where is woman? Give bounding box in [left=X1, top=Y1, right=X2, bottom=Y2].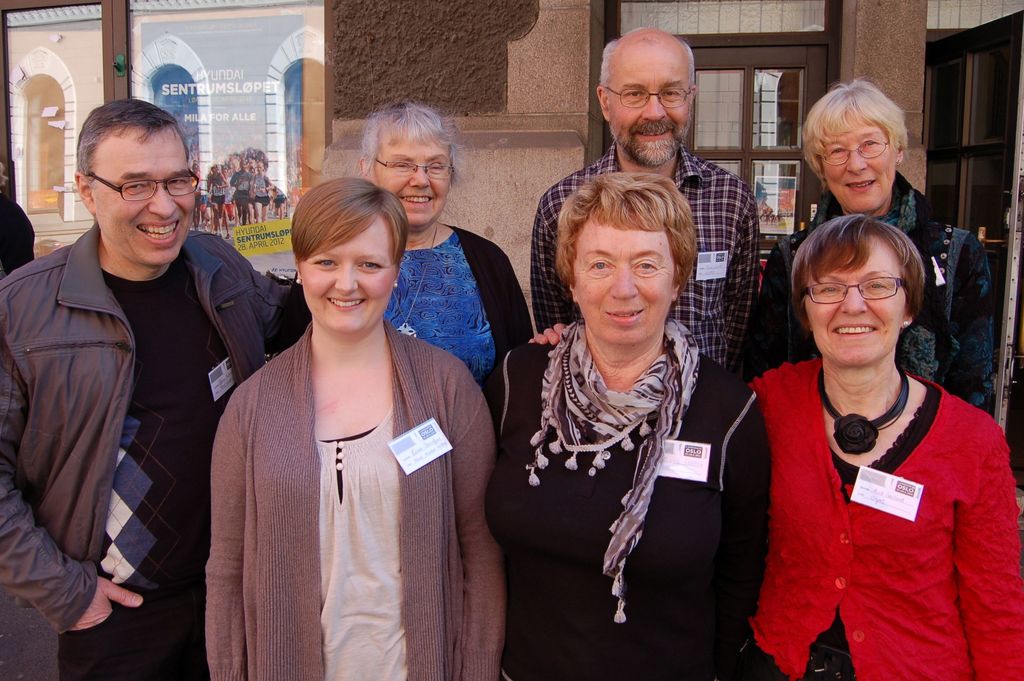
[left=378, top=92, right=536, bottom=407].
